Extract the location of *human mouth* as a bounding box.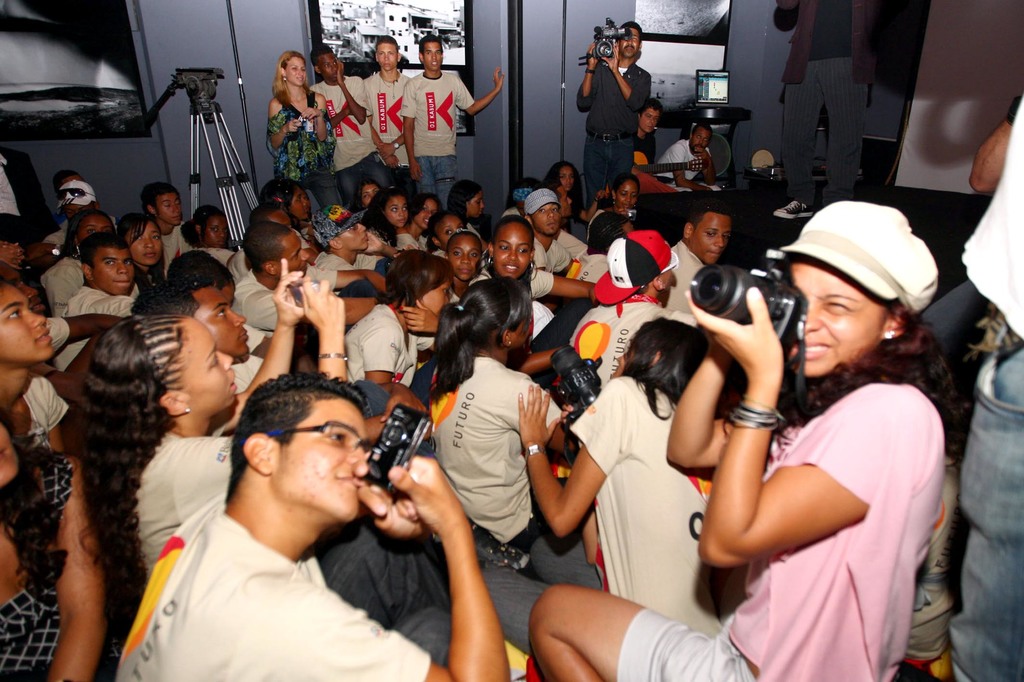
<bbox>113, 278, 133, 289</bbox>.
